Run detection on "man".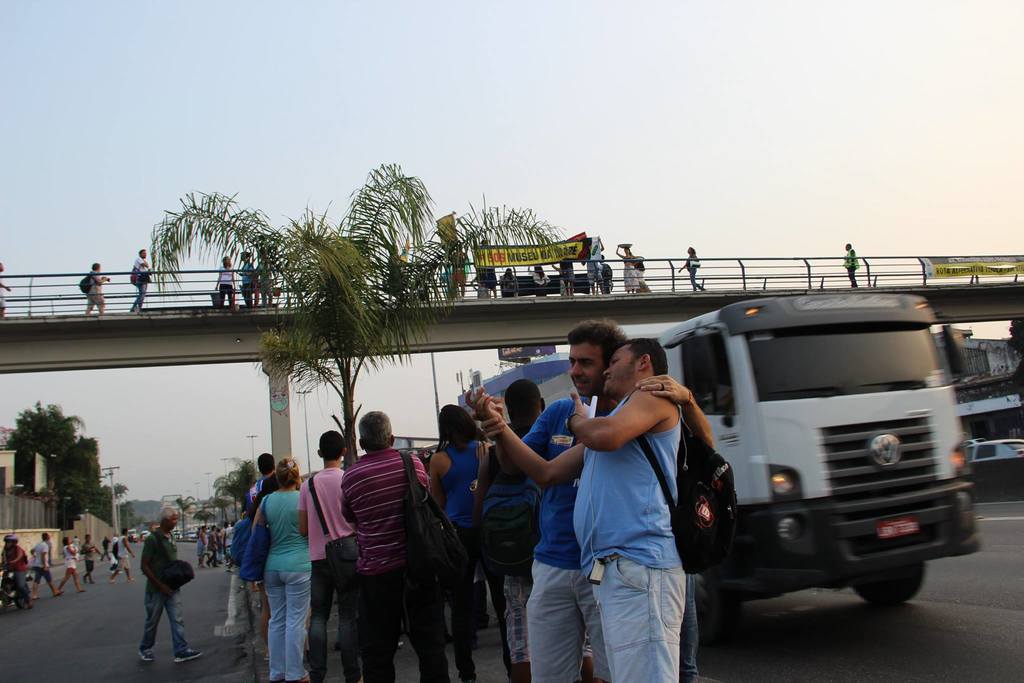
Result: <region>478, 319, 719, 682</region>.
